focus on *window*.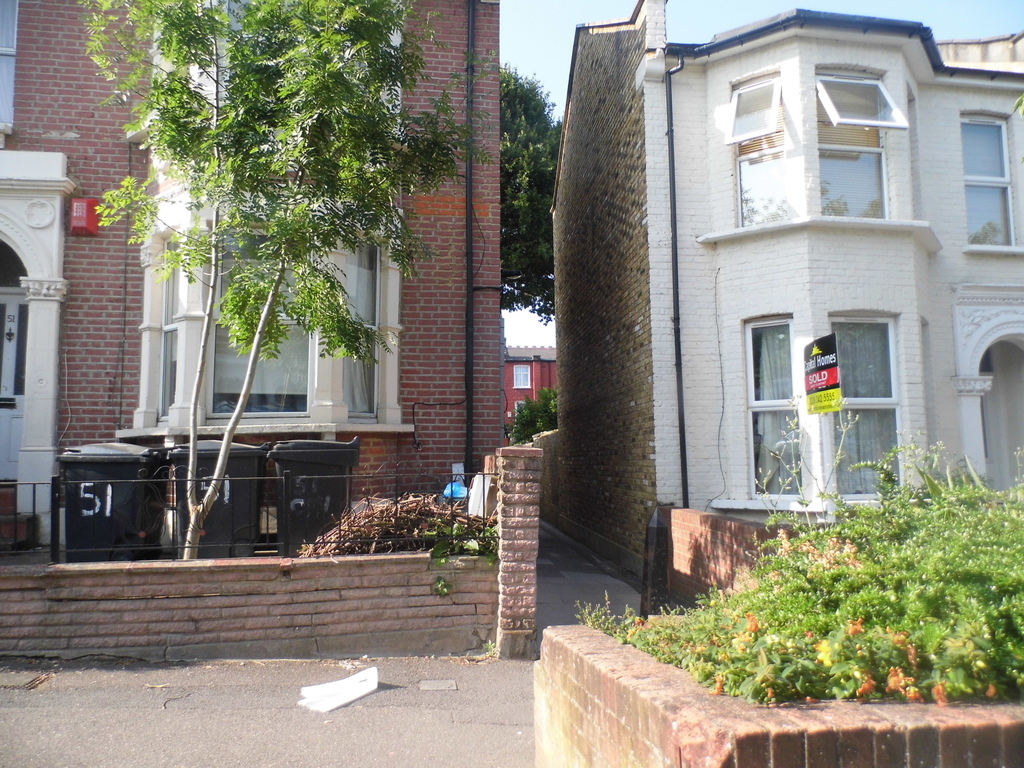
Focused at 960, 106, 1009, 241.
